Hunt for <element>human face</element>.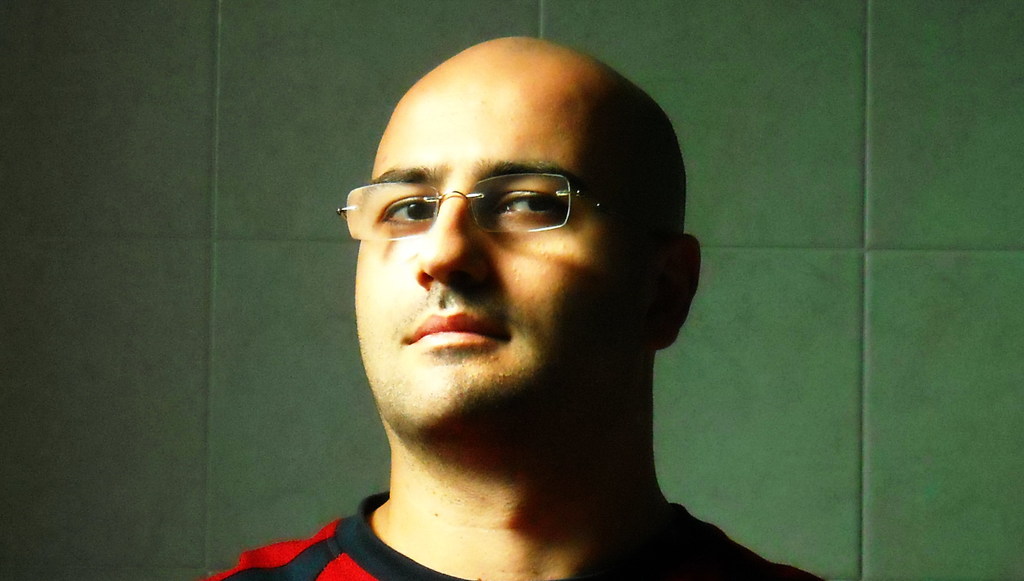
Hunted down at locate(351, 64, 646, 442).
